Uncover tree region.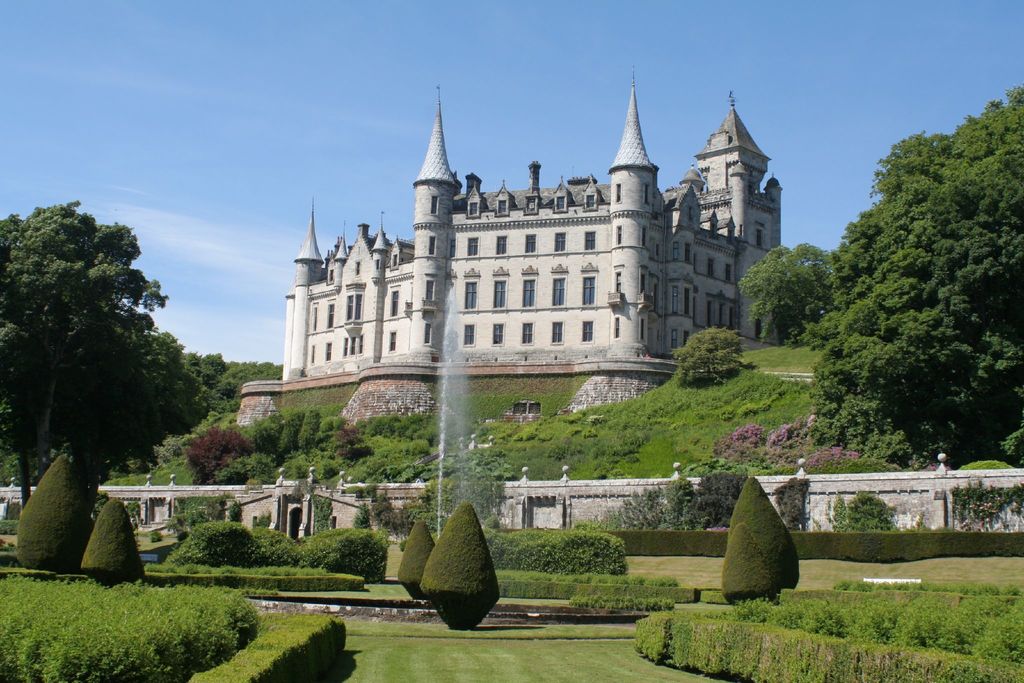
Uncovered: (x1=143, y1=329, x2=193, y2=451).
